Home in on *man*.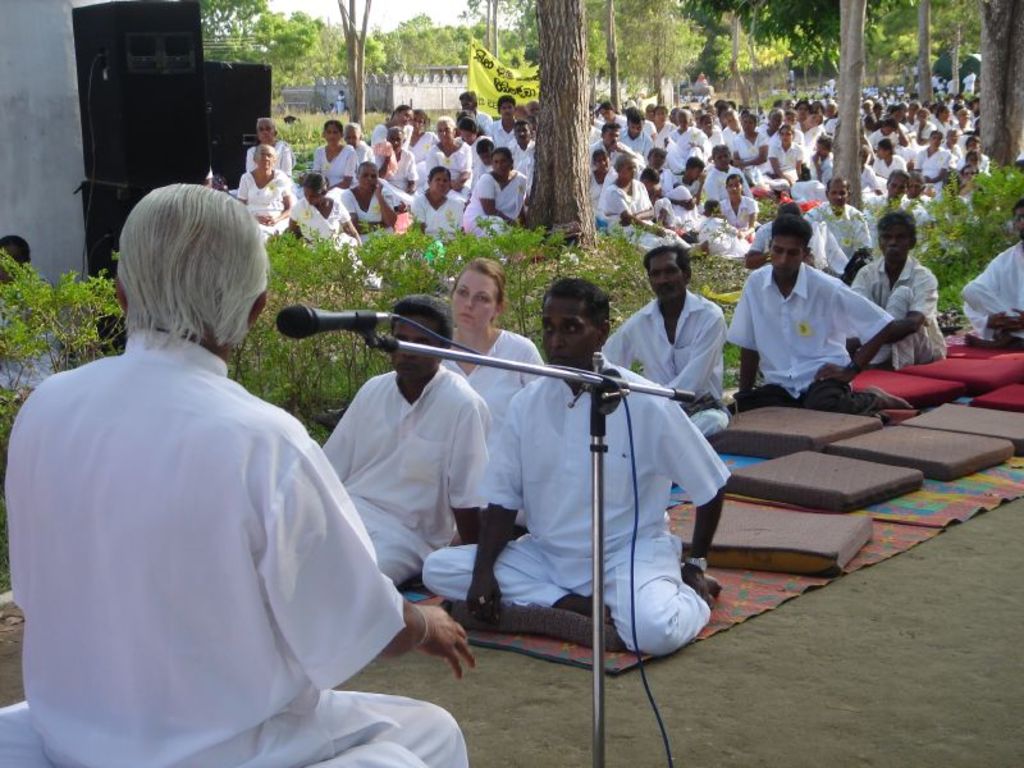
Homed in at bbox=(458, 88, 494, 129).
